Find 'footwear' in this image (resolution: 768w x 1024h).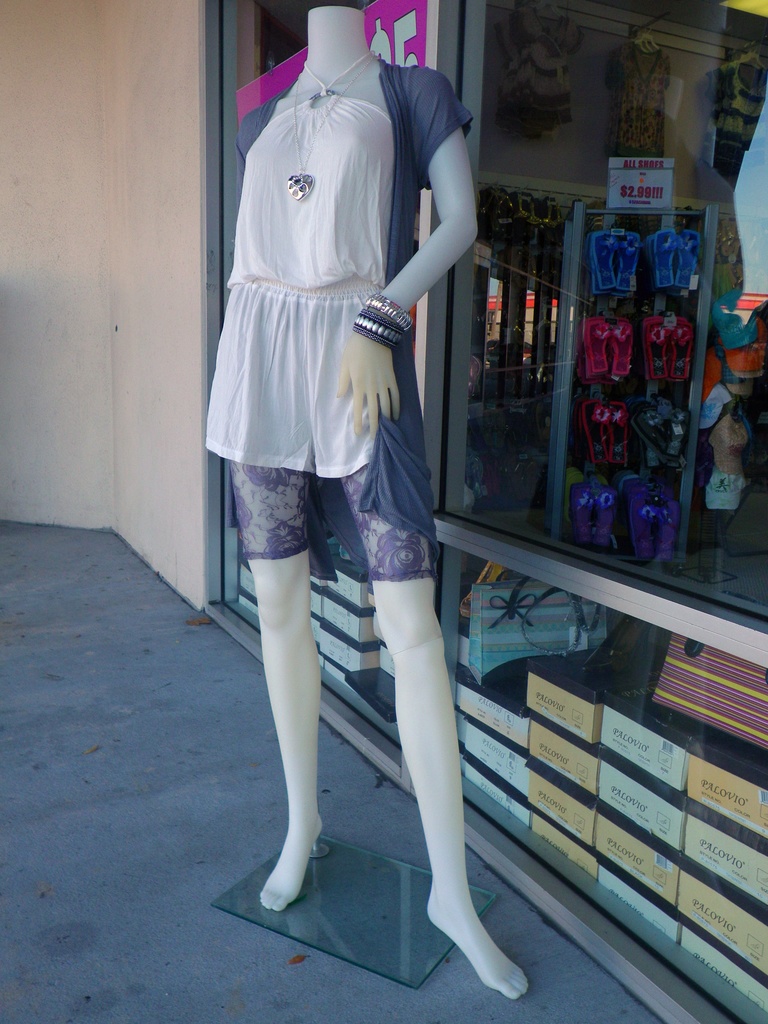
Rect(582, 401, 606, 467).
